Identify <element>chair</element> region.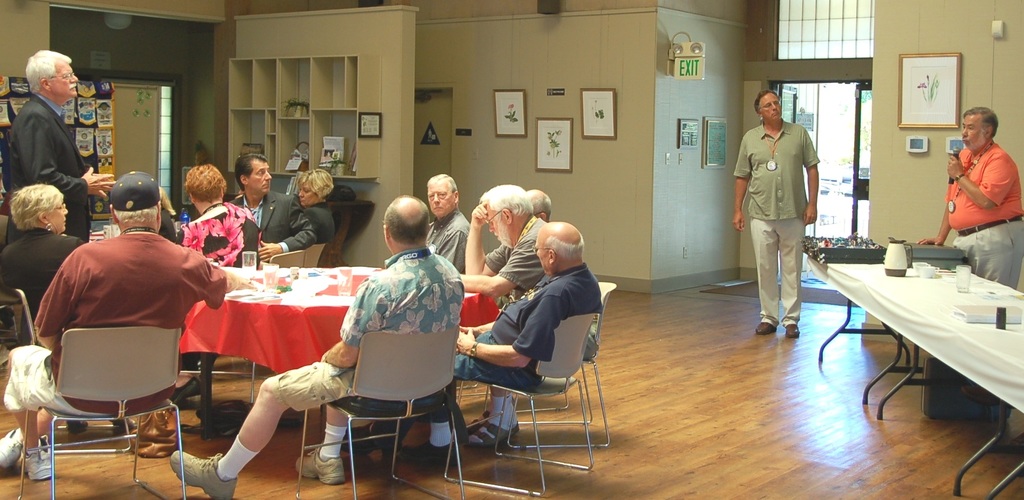
Region: select_region(220, 246, 304, 398).
